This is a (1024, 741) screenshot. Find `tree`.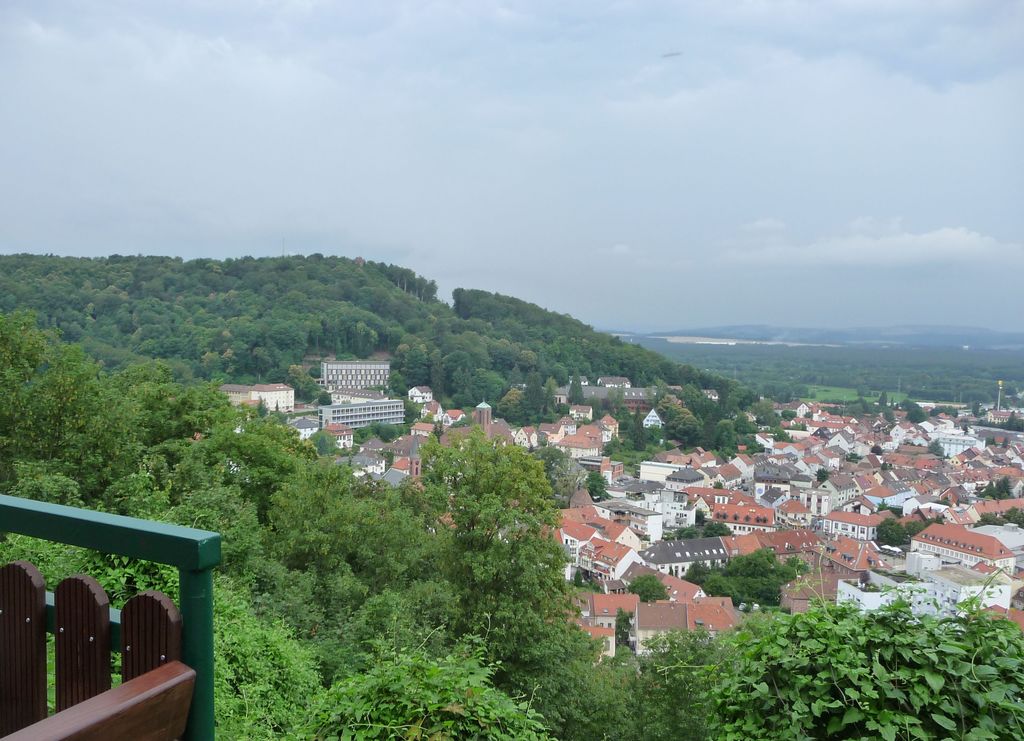
Bounding box: x1=881, y1=405, x2=898, y2=427.
